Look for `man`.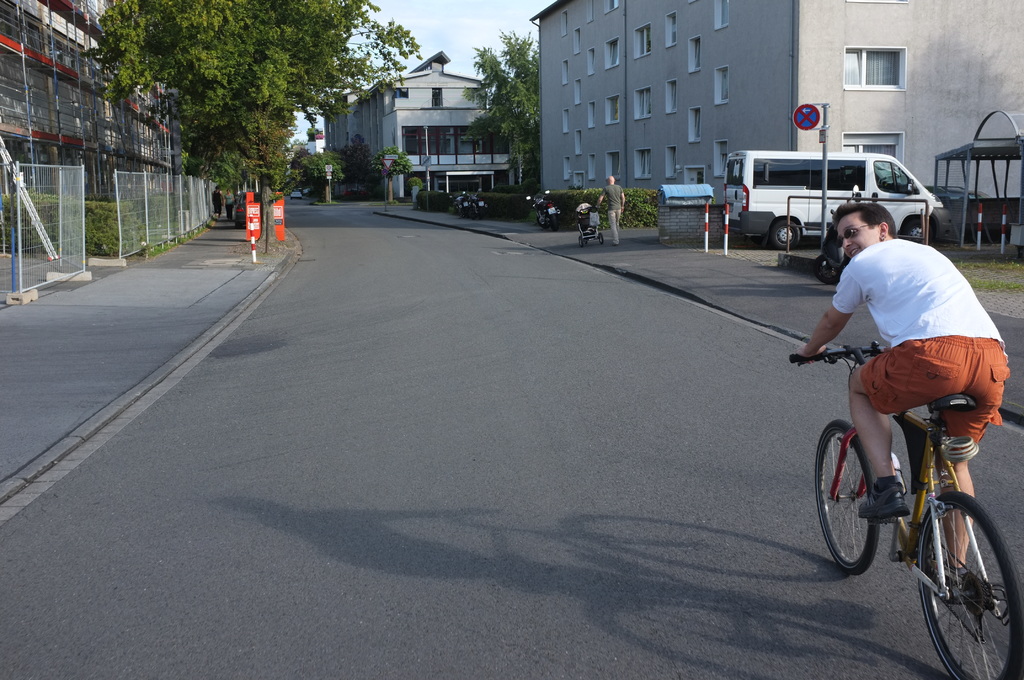
Found: (590,175,630,247).
